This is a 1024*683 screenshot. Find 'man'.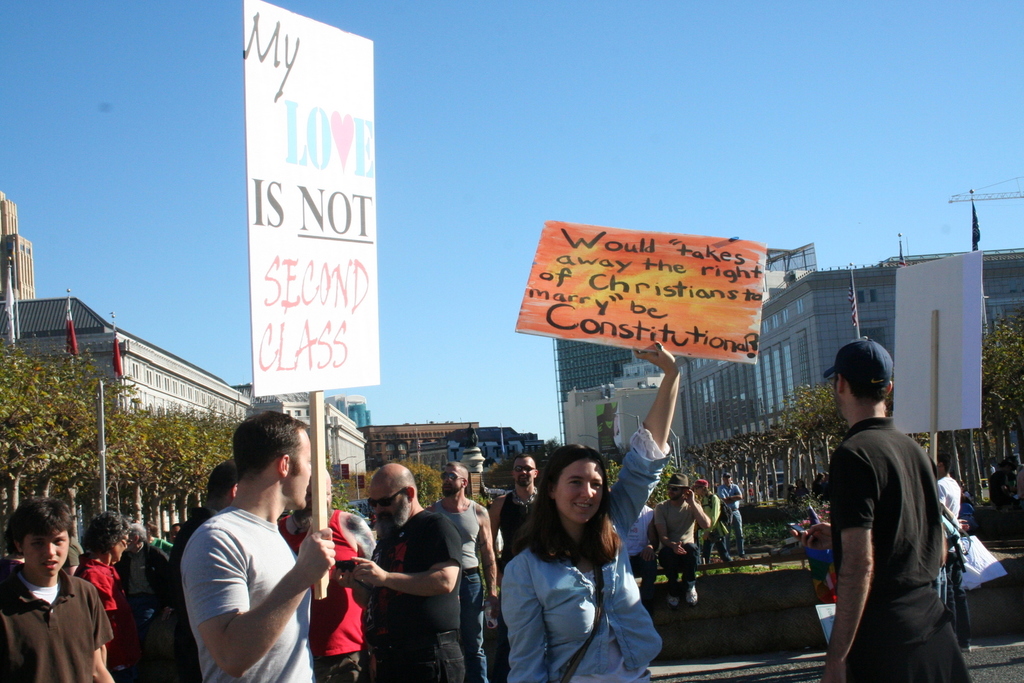
Bounding box: crop(122, 526, 184, 674).
